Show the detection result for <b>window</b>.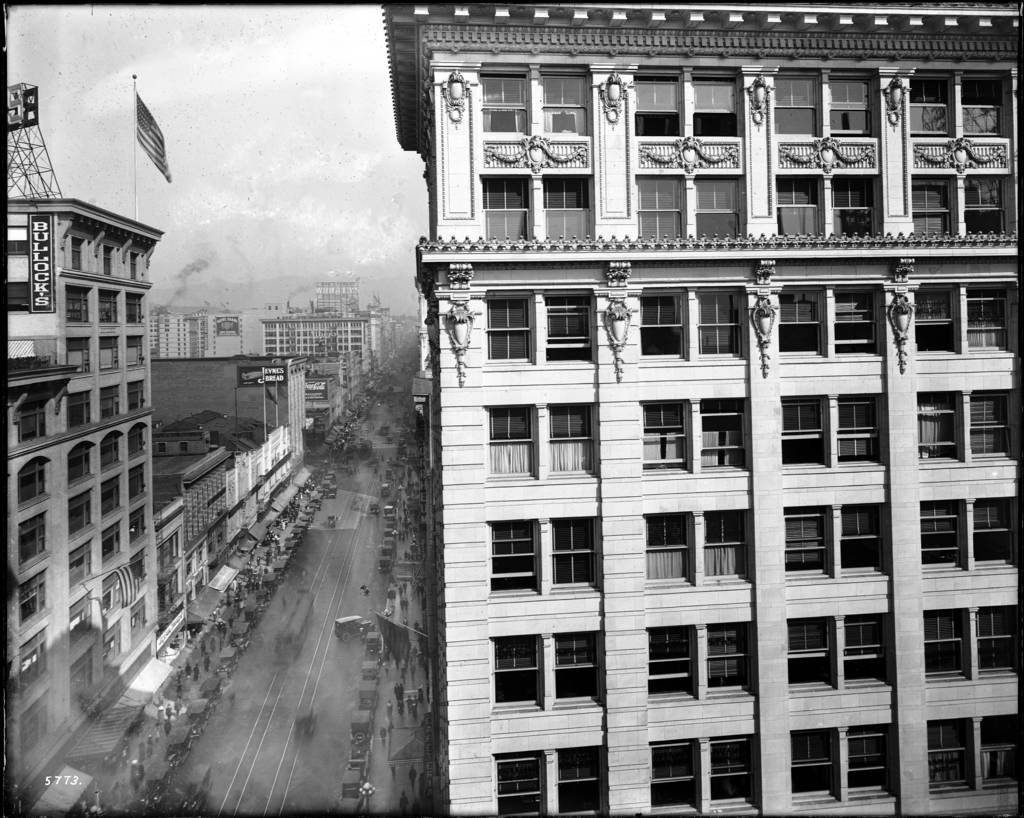
crop(101, 337, 121, 369).
